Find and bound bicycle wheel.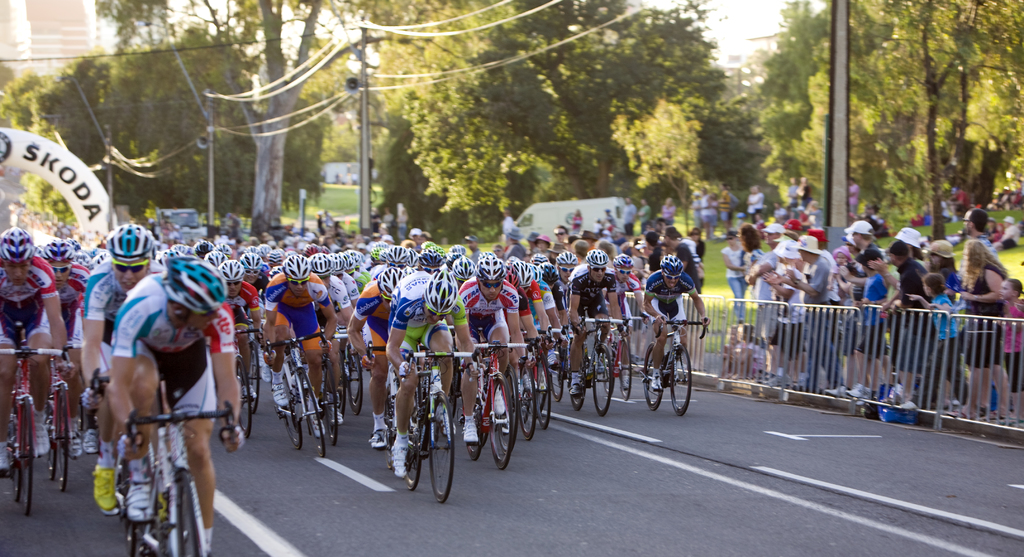
Bound: 652,339,692,414.
